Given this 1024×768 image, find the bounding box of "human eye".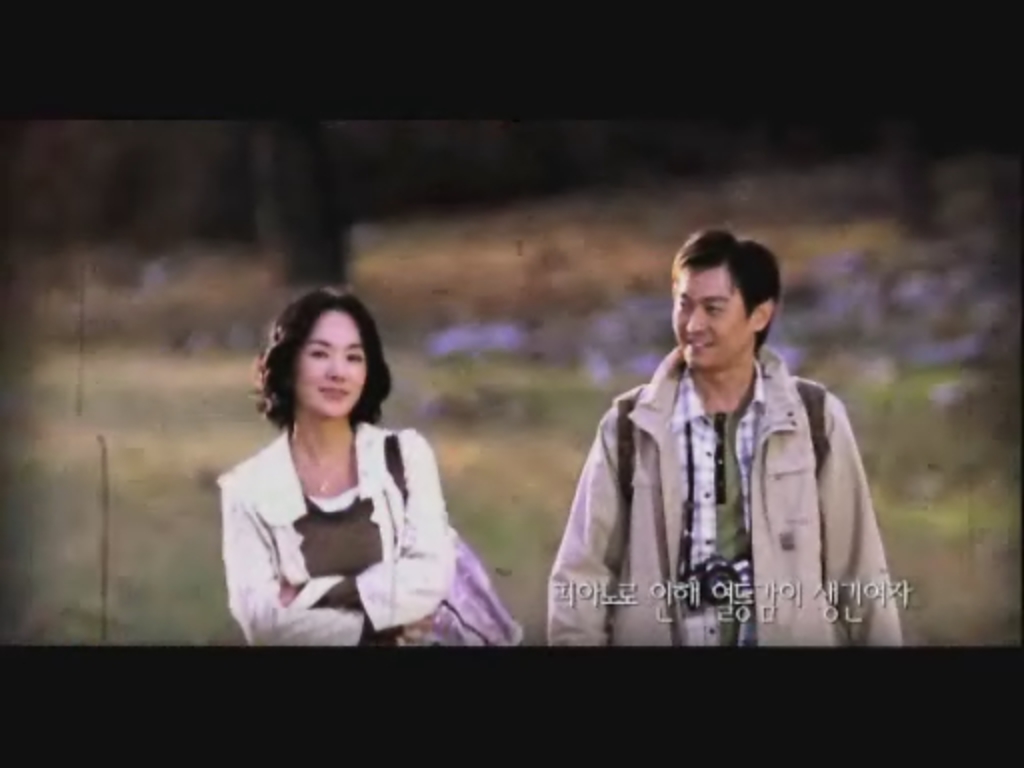
(left=346, top=348, right=364, bottom=364).
